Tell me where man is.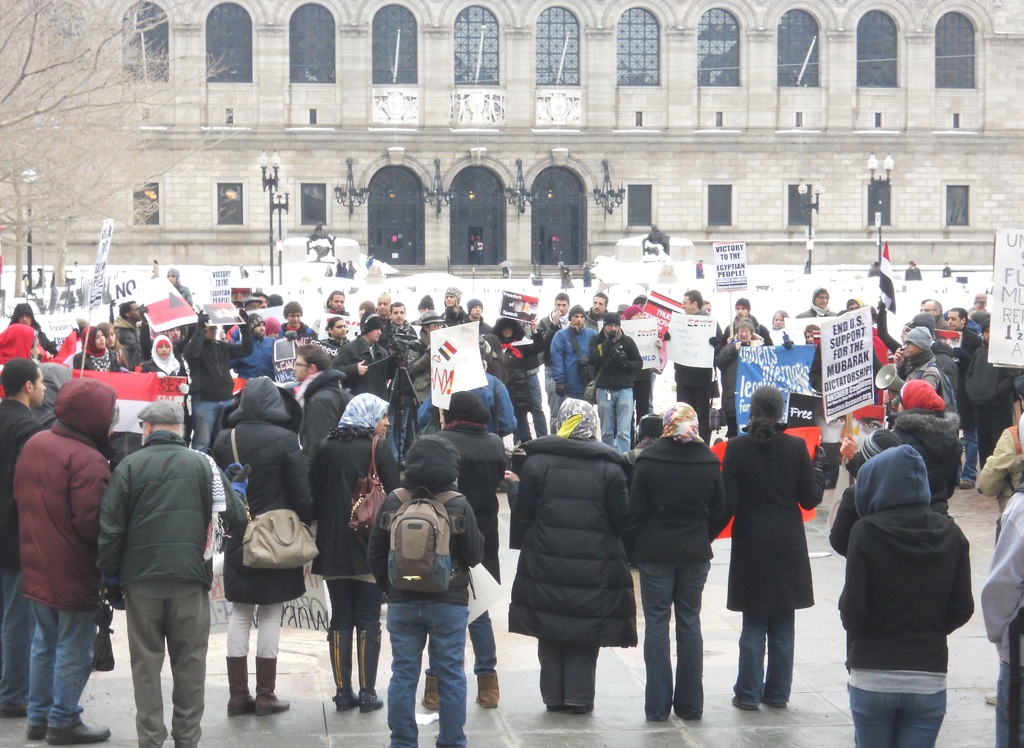
man is at BBox(897, 325, 947, 402).
